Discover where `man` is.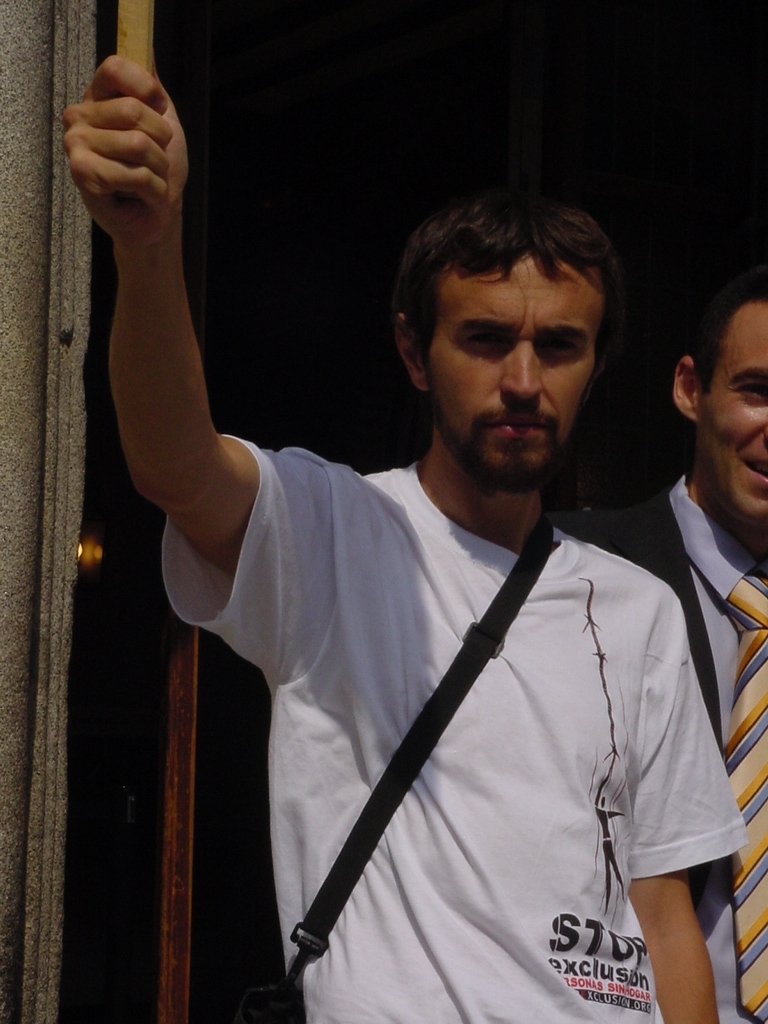
Discovered at bbox=[122, 142, 740, 1023].
